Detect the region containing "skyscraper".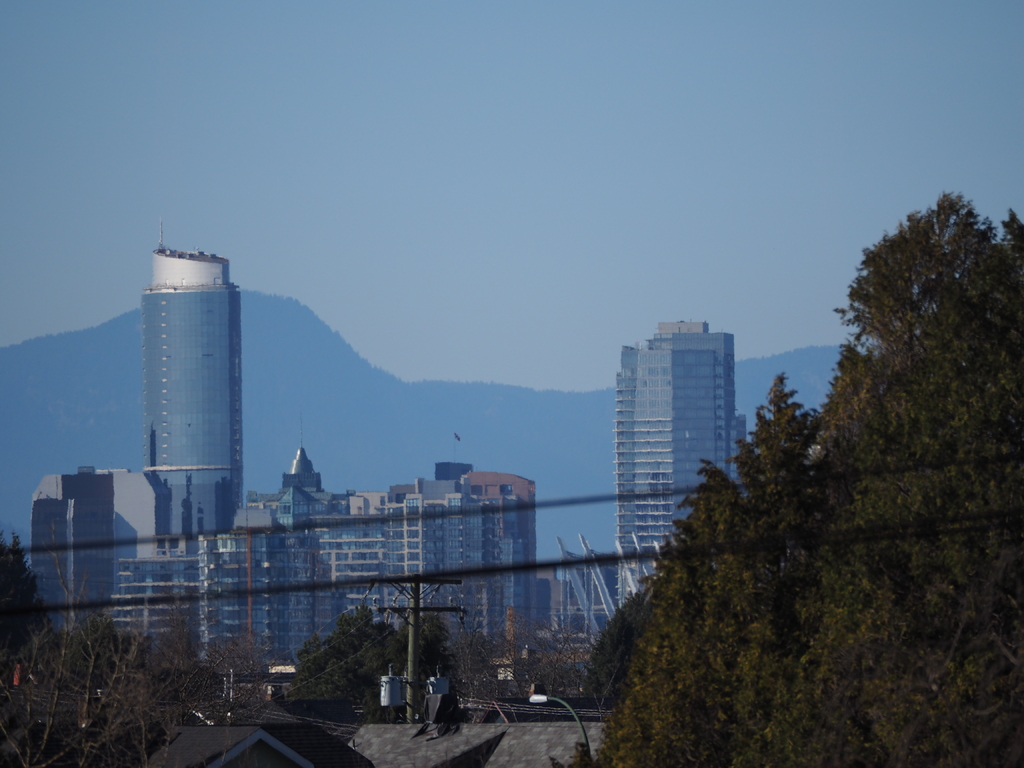
rect(150, 241, 239, 549).
